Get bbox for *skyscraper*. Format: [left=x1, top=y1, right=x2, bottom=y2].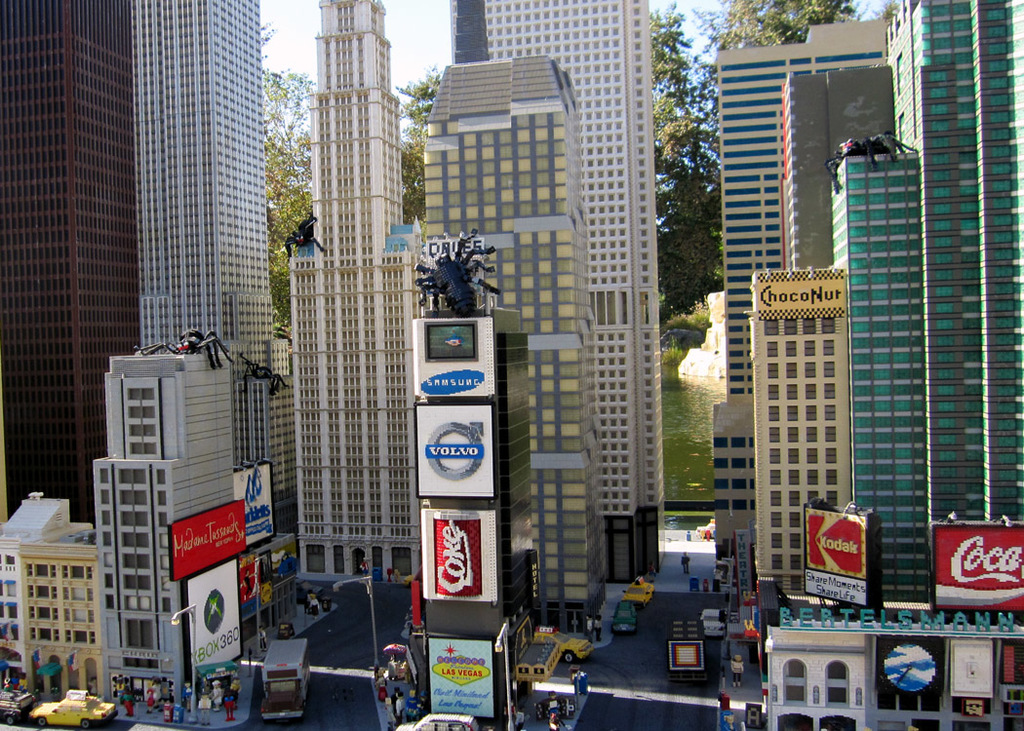
[left=745, top=46, right=908, bottom=596].
